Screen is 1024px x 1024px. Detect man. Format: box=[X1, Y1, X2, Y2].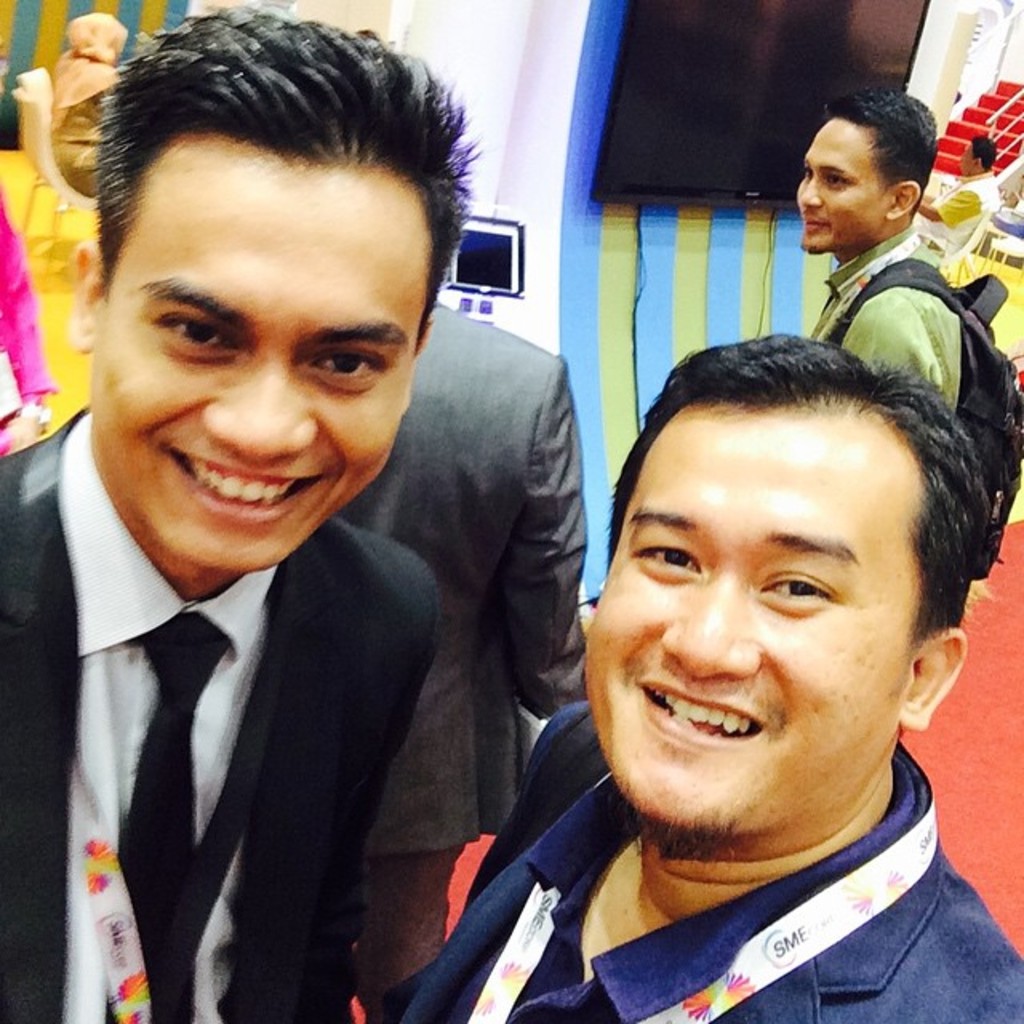
box=[0, 42, 611, 1023].
